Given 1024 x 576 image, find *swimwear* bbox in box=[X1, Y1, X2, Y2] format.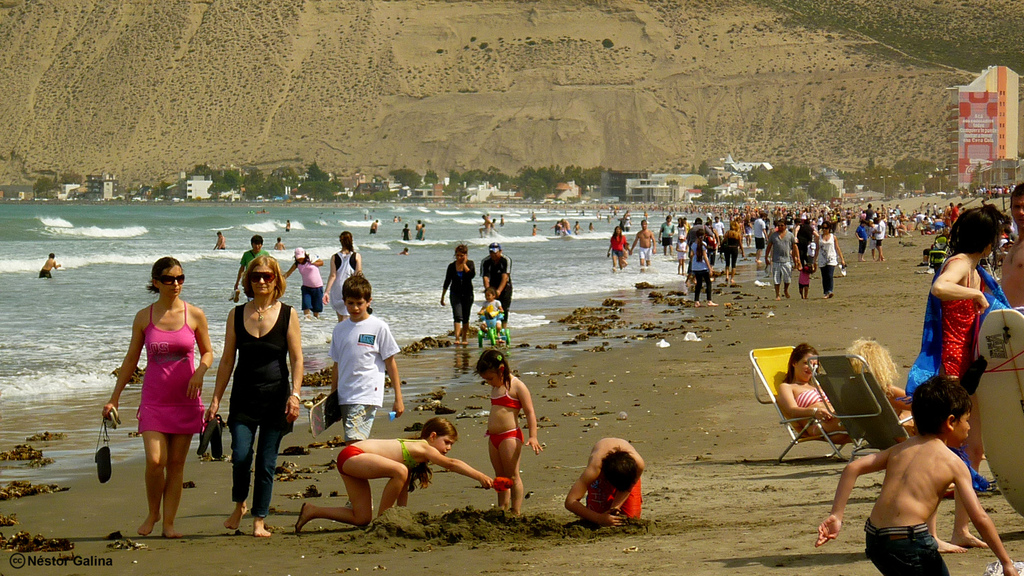
box=[584, 476, 643, 521].
